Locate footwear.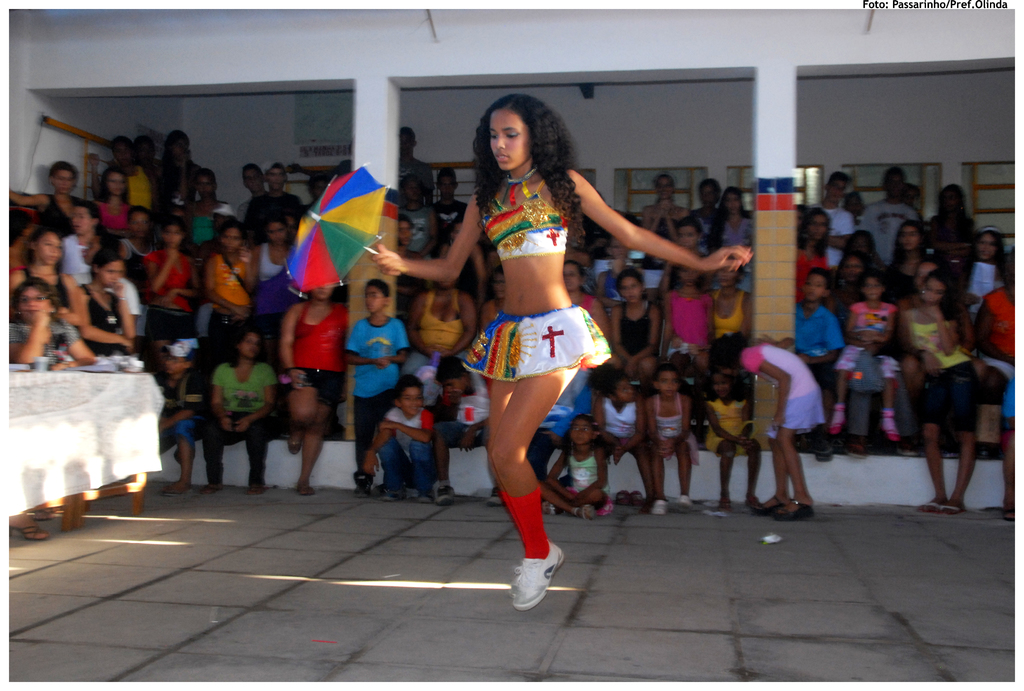
Bounding box: 506, 545, 567, 618.
